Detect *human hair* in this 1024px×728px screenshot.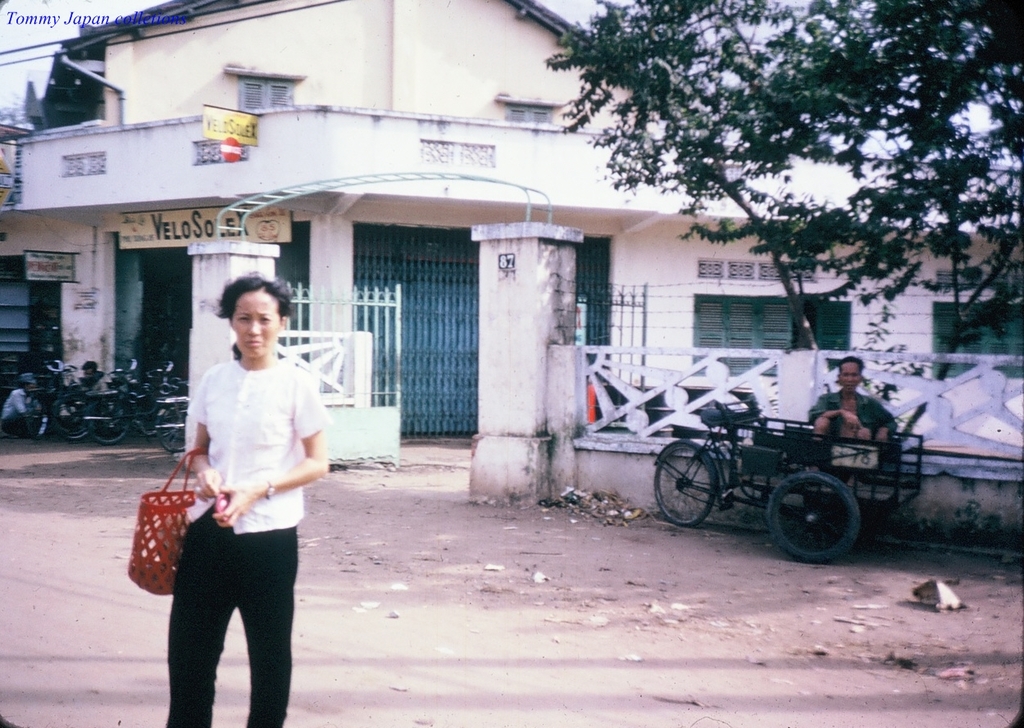
Detection: crop(213, 271, 291, 316).
